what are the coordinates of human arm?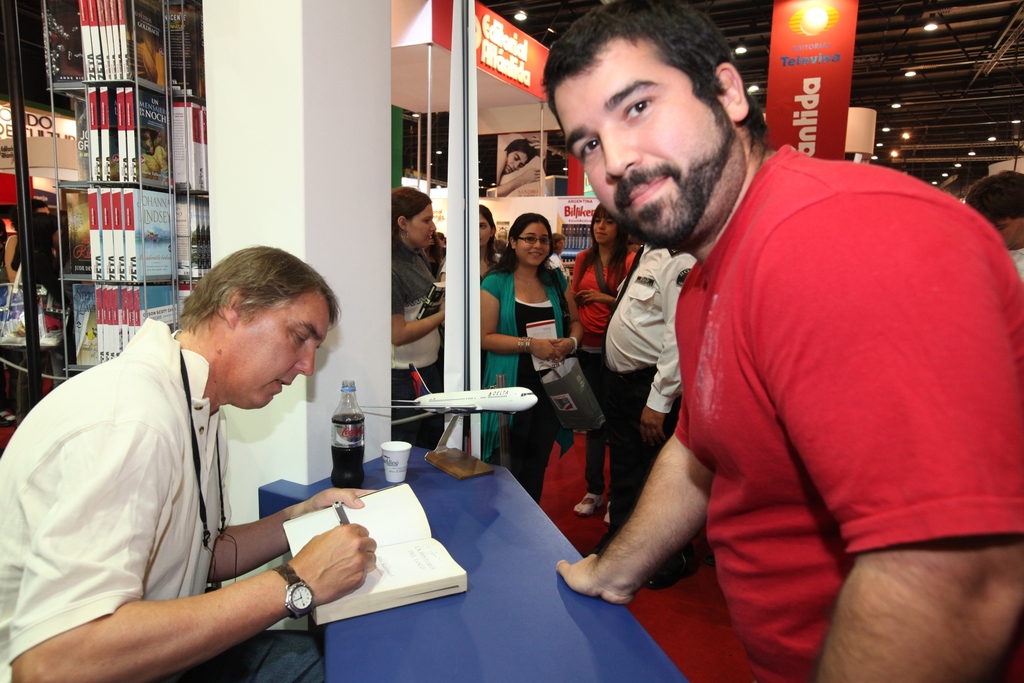
[10,408,380,682].
